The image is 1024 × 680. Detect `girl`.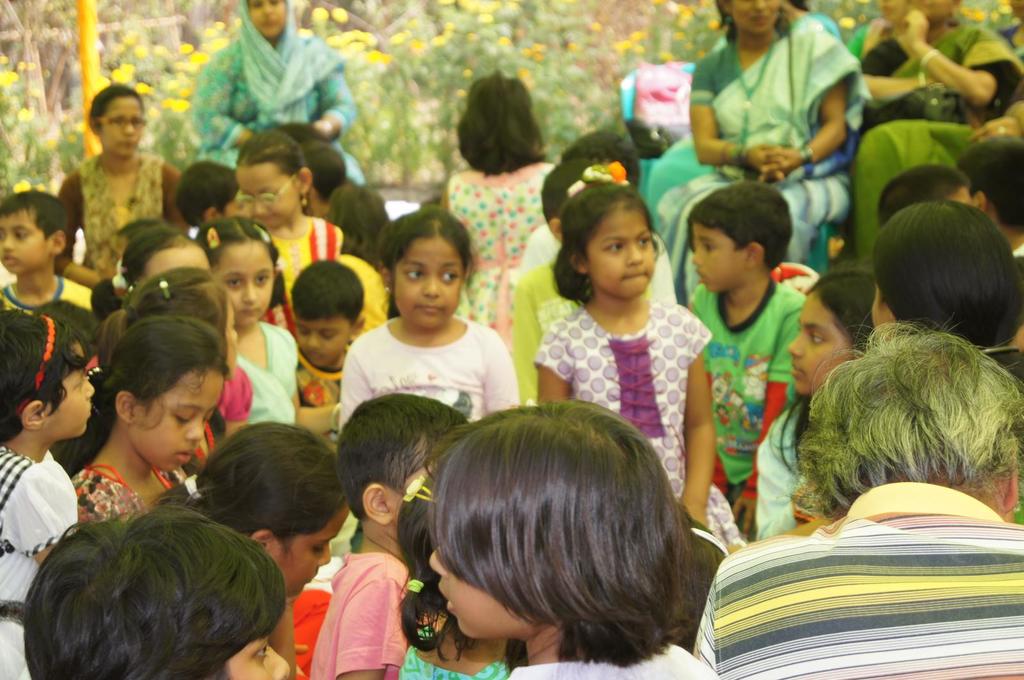
Detection: [x1=332, y1=204, x2=517, y2=433].
